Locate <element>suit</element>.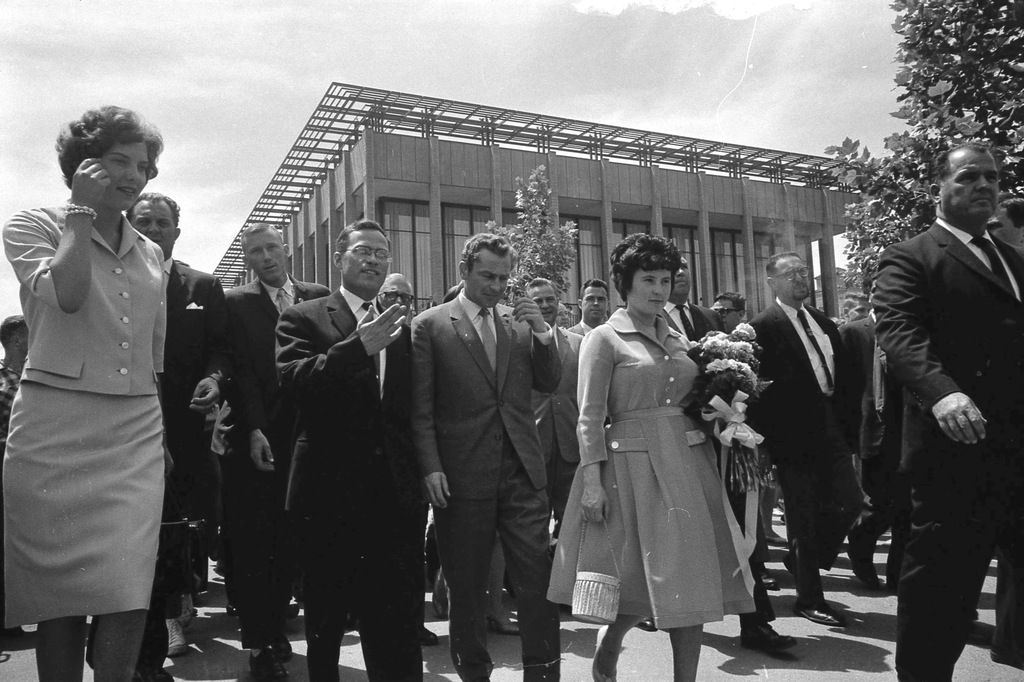
Bounding box: select_region(531, 319, 586, 546).
